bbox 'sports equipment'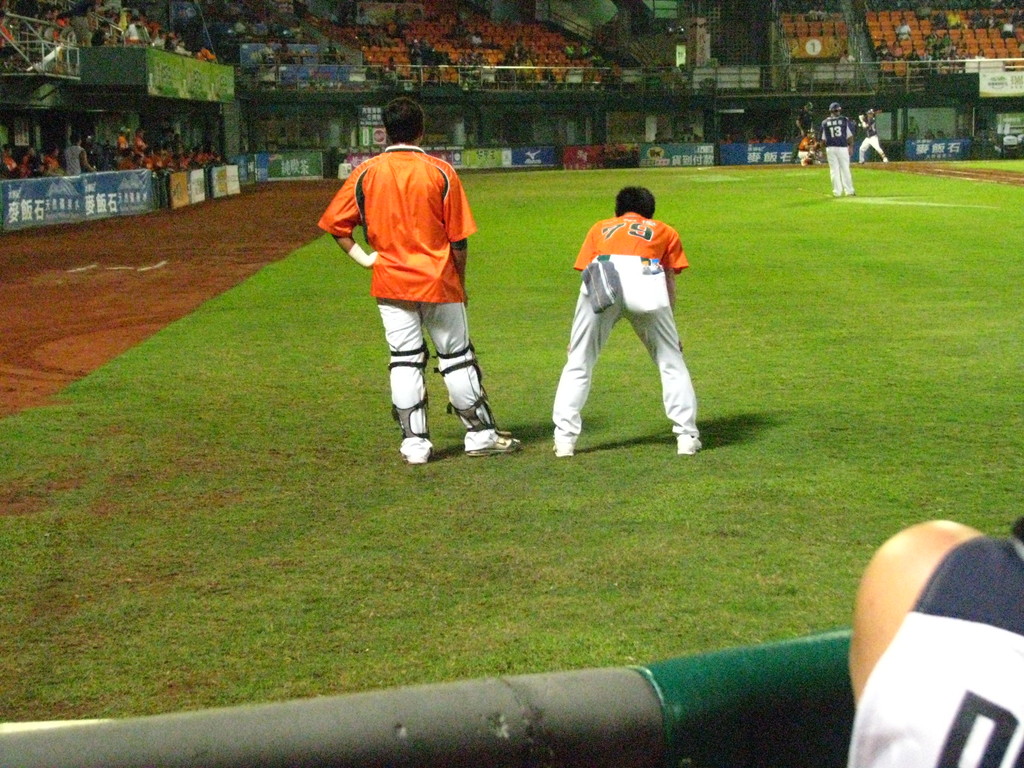
[x1=882, y1=154, x2=888, y2=163]
